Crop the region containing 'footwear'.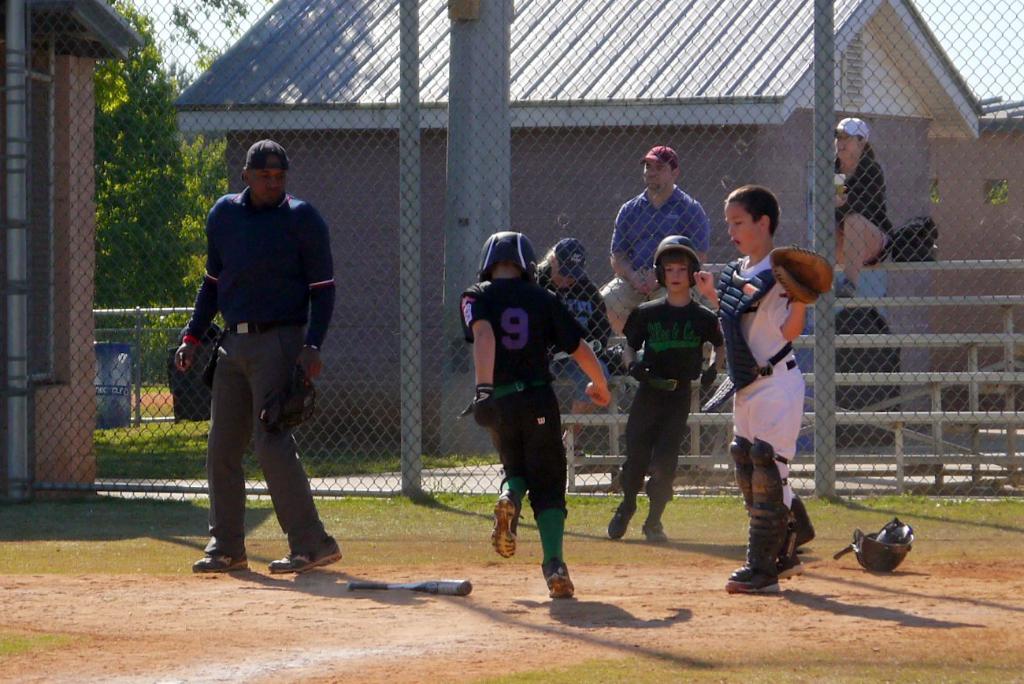
Crop region: bbox=(541, 557, 575, 595).
